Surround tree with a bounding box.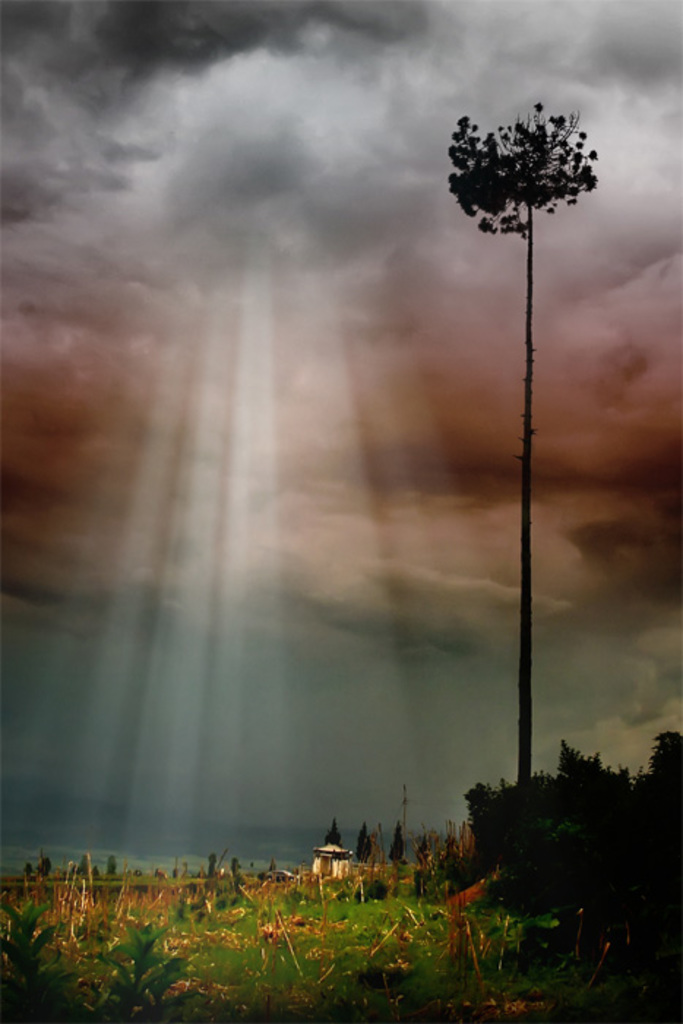
bbox=(446, 94, 603, 784).
